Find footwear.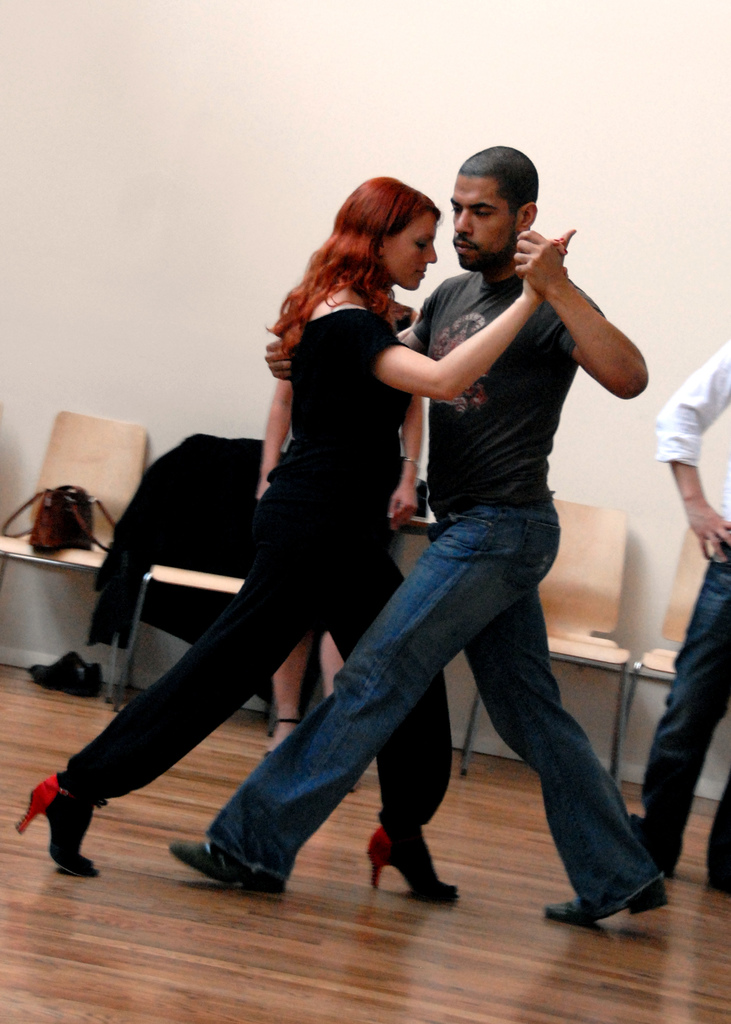
<region>20, 767, 104, 874</region>.
